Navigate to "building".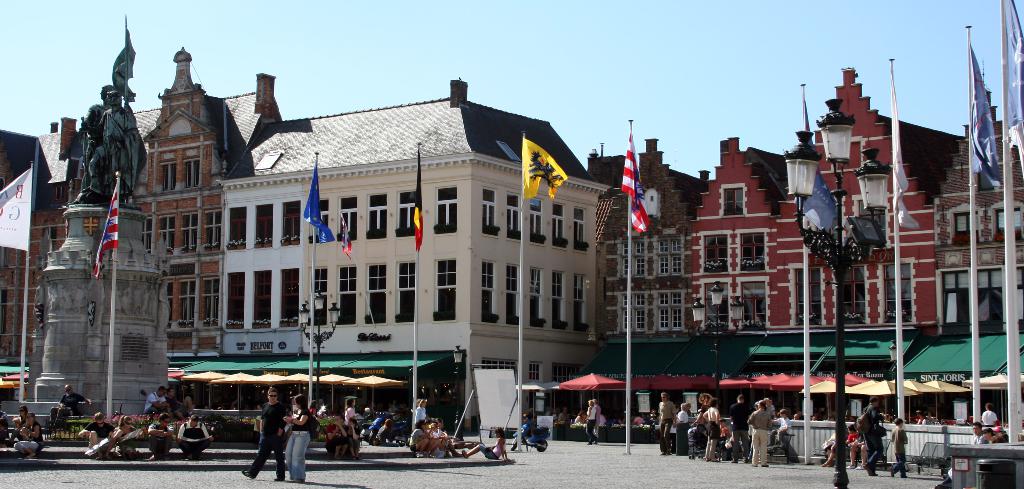
Navigation target: rect(933, 0, 1023, 458).
